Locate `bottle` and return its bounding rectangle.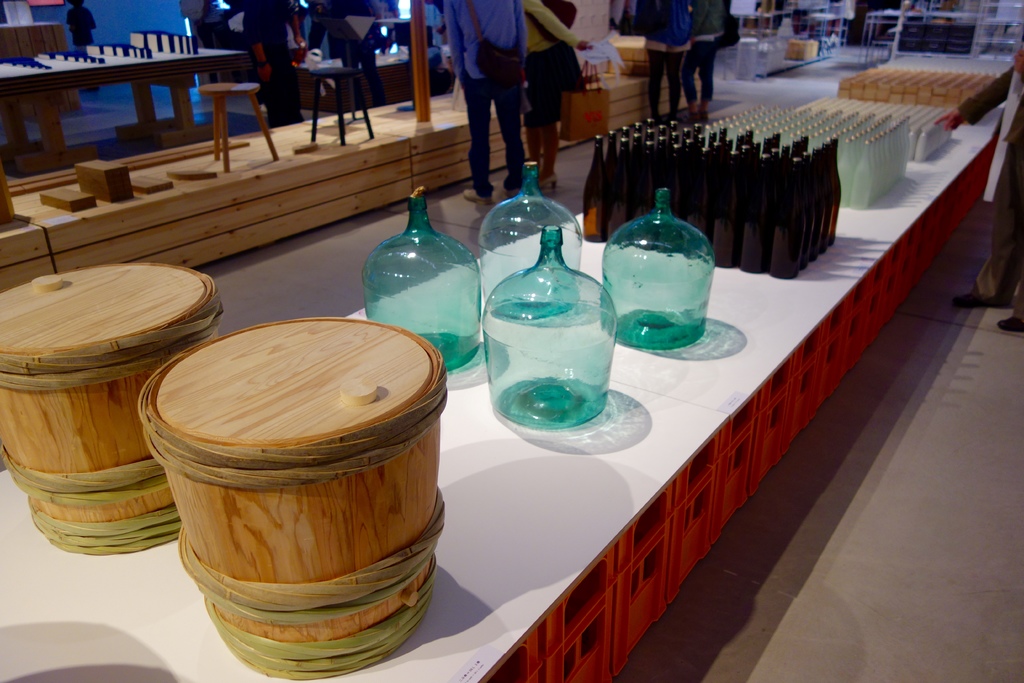
locate(785, 133, 803, 157).
